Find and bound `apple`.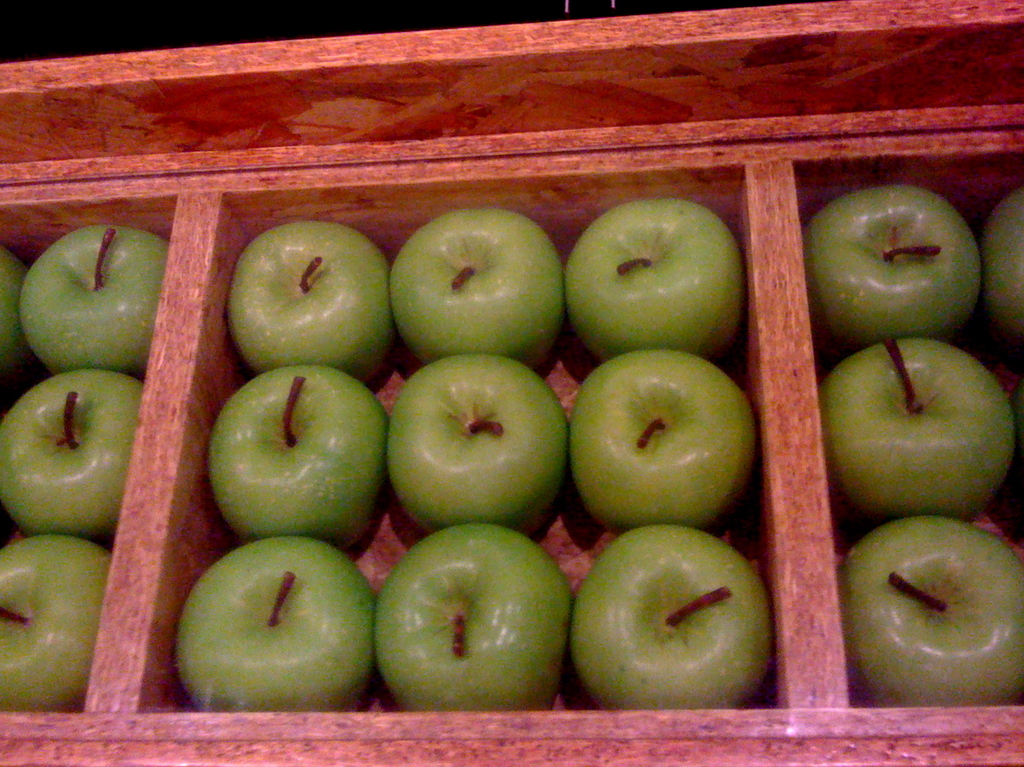
Bound: bbox(837, 510, 1023, 706).
